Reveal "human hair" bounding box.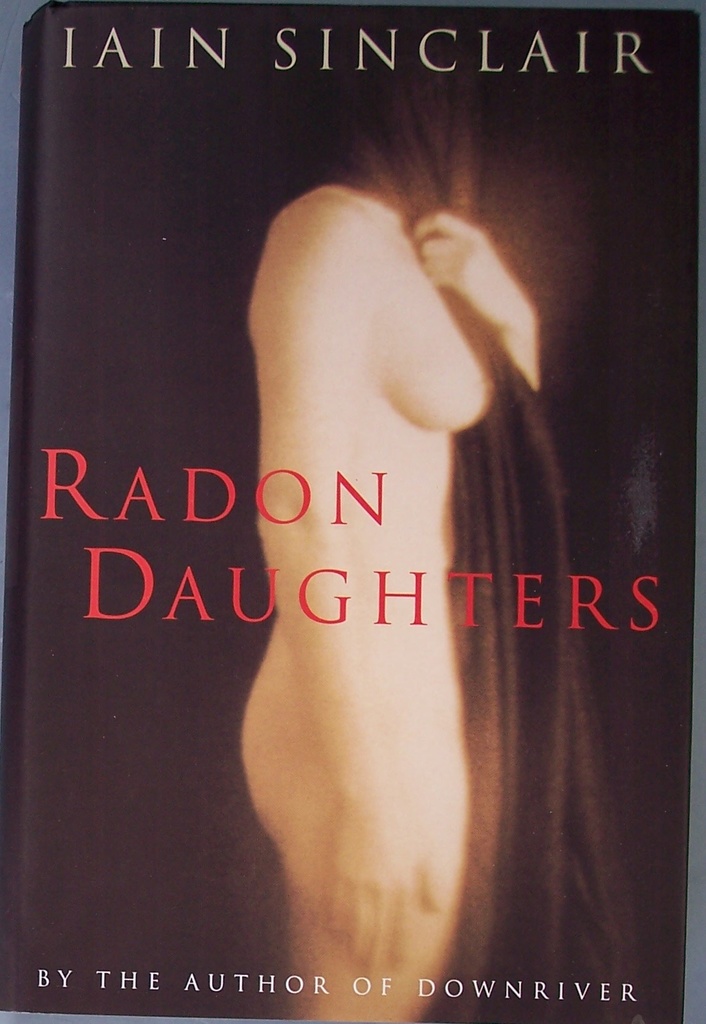
Revealed: [303,7,661,1023].
